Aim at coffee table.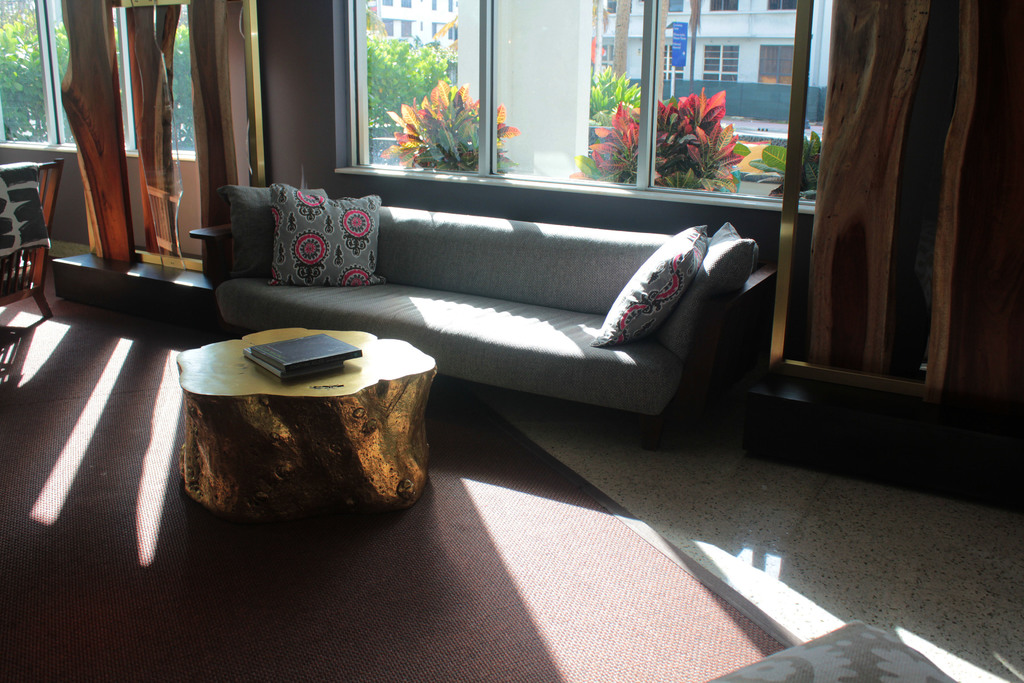
Aimed at 172 292 436 556.
